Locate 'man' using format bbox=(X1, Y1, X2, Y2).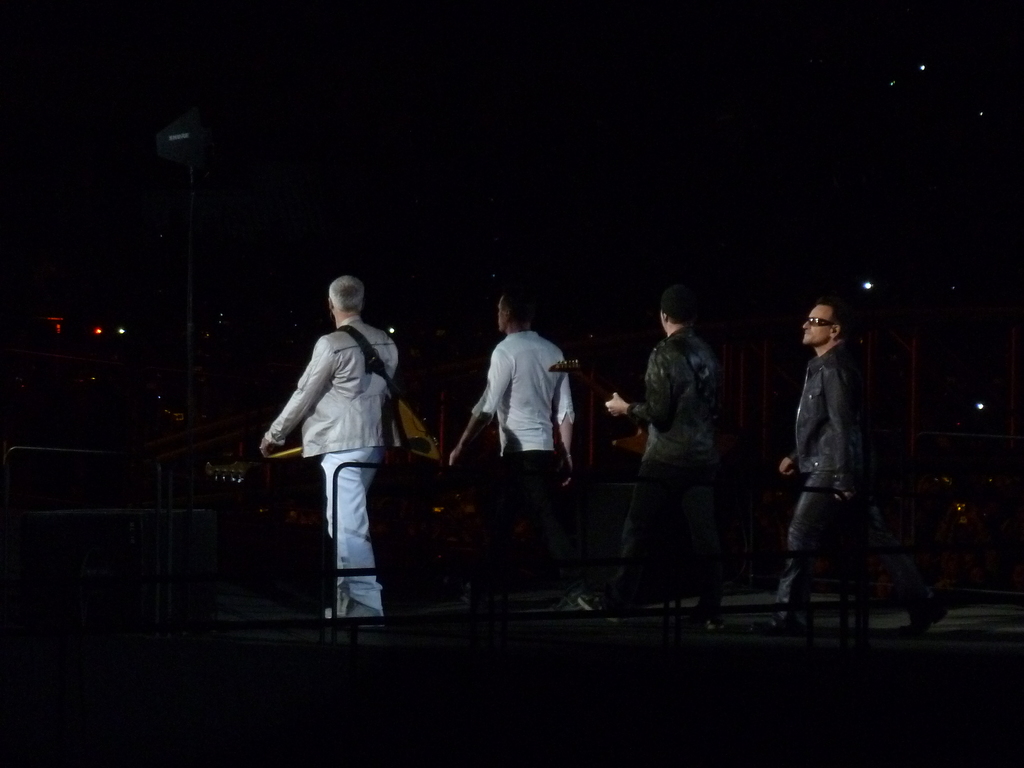
bbox=(584, 290, 733, 643).
